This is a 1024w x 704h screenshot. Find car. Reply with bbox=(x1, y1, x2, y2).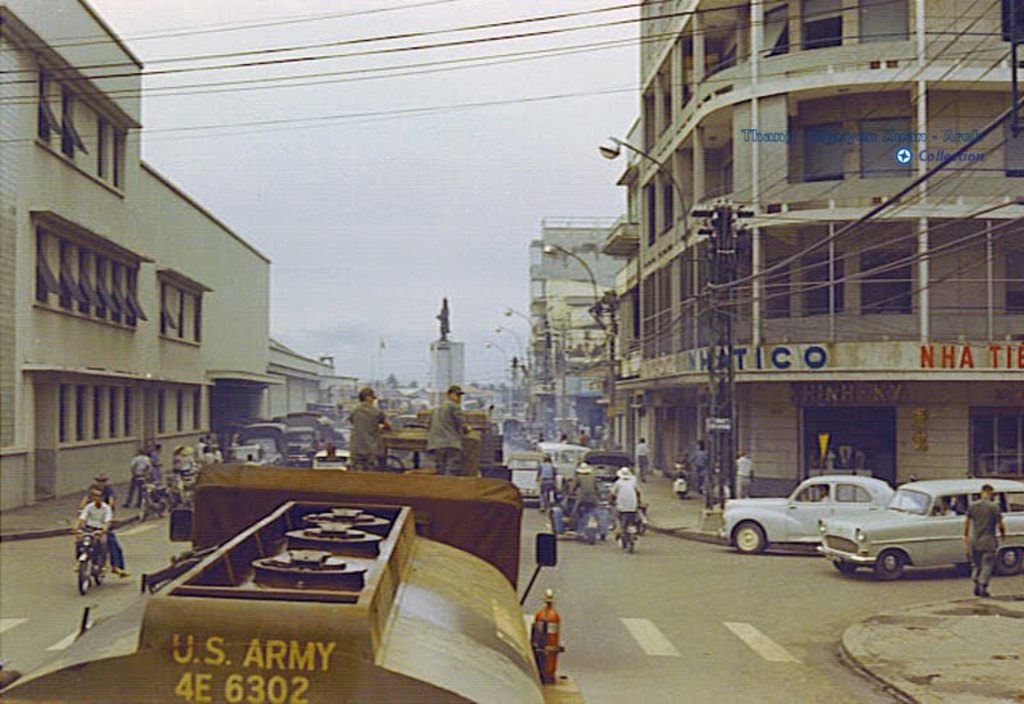
bbox=(509, 452, 548, 498).
